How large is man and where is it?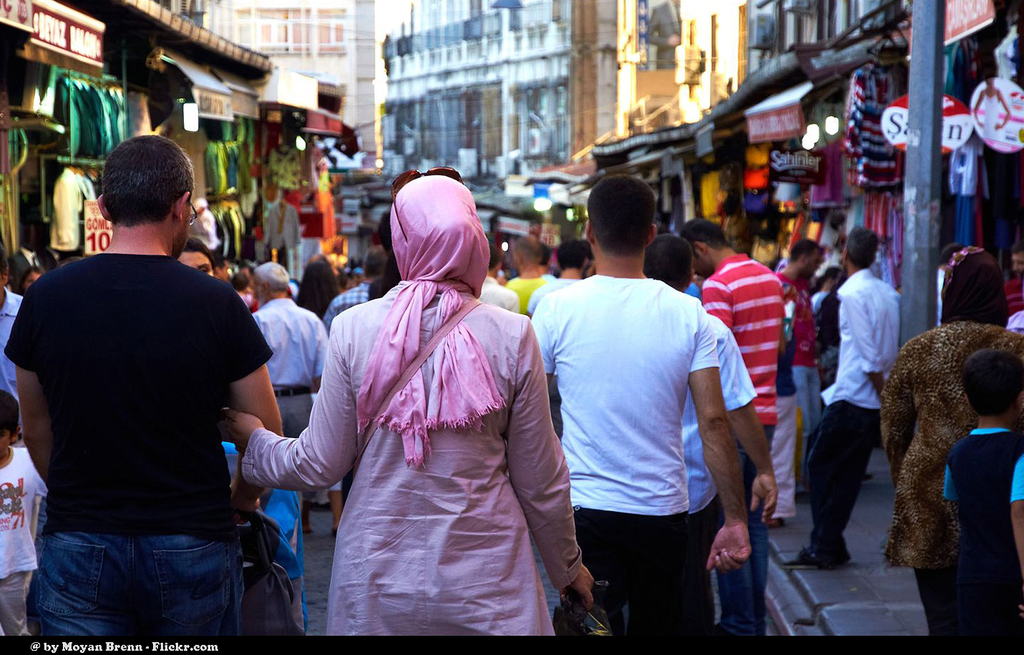
Bounding box: Rect(529, 179, 751, 643).
